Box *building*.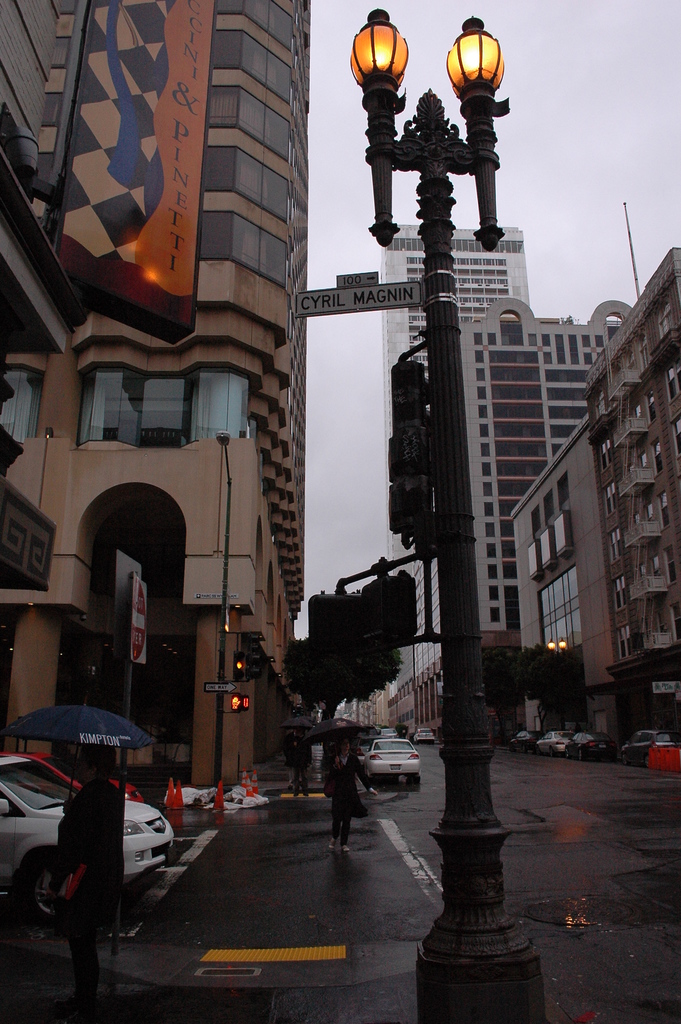
locate(580, 246, 680, 748).
